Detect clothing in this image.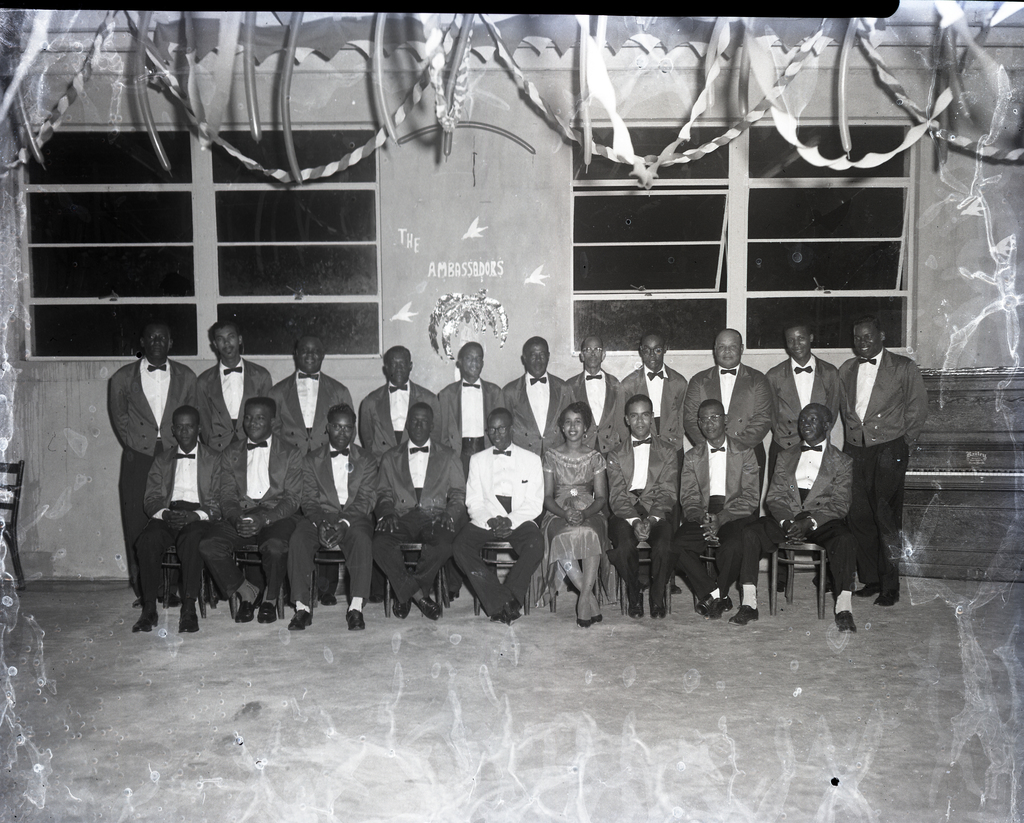
Detection: box=[767, 352, 863, 444].
